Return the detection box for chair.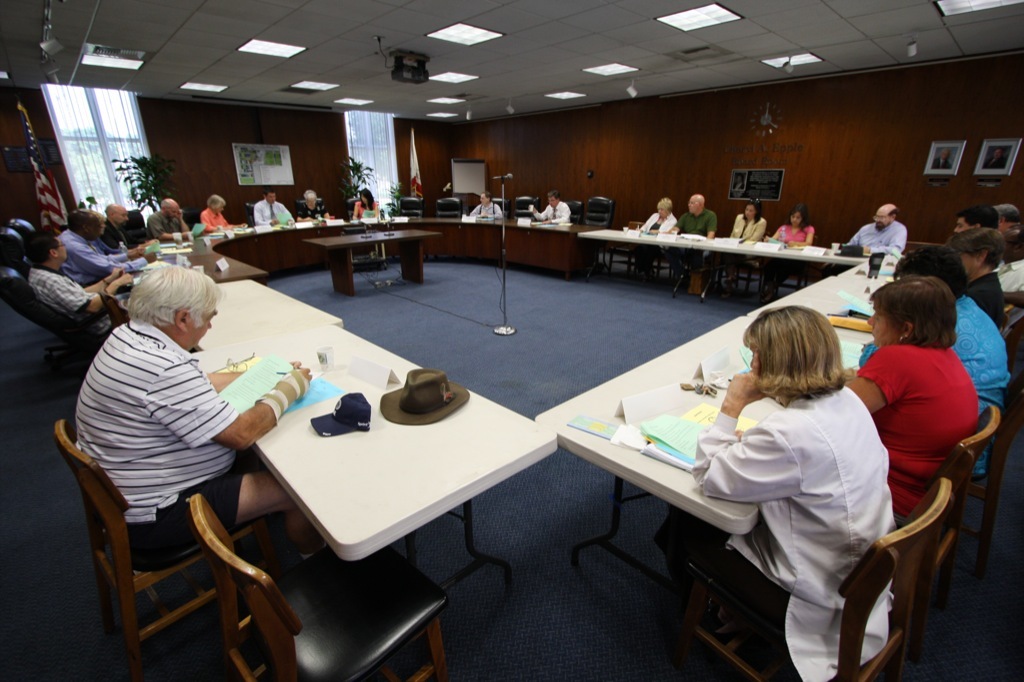
296/197/327/211.
